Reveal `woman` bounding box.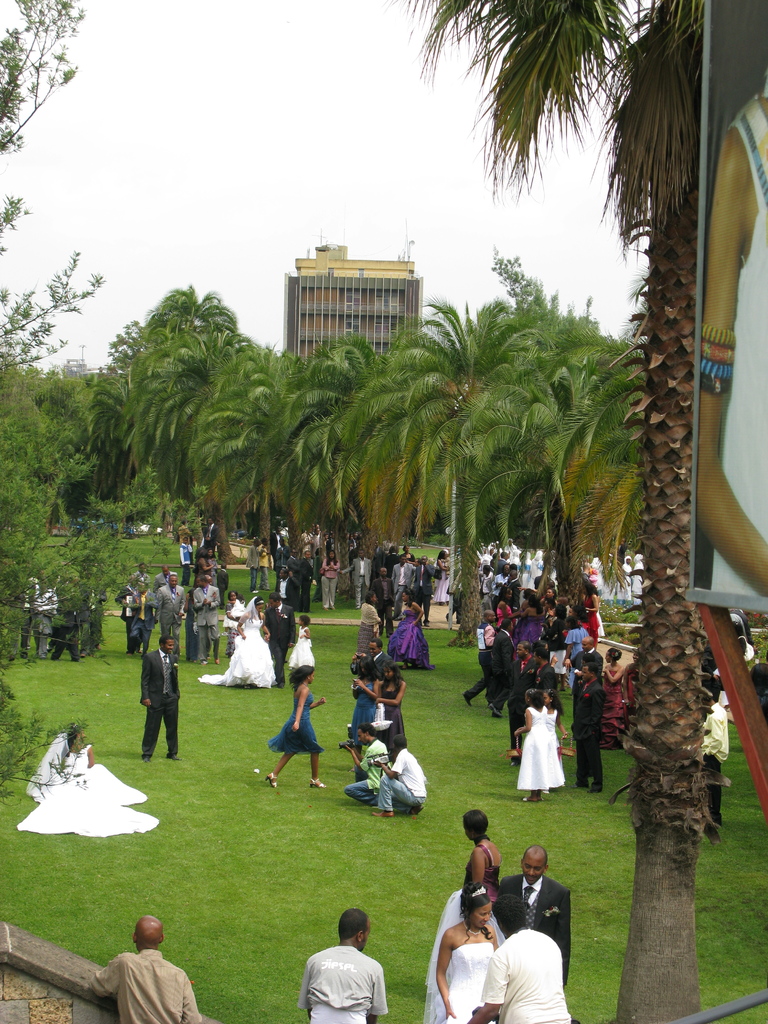
Revealed: (322, 548, 341, 611).
